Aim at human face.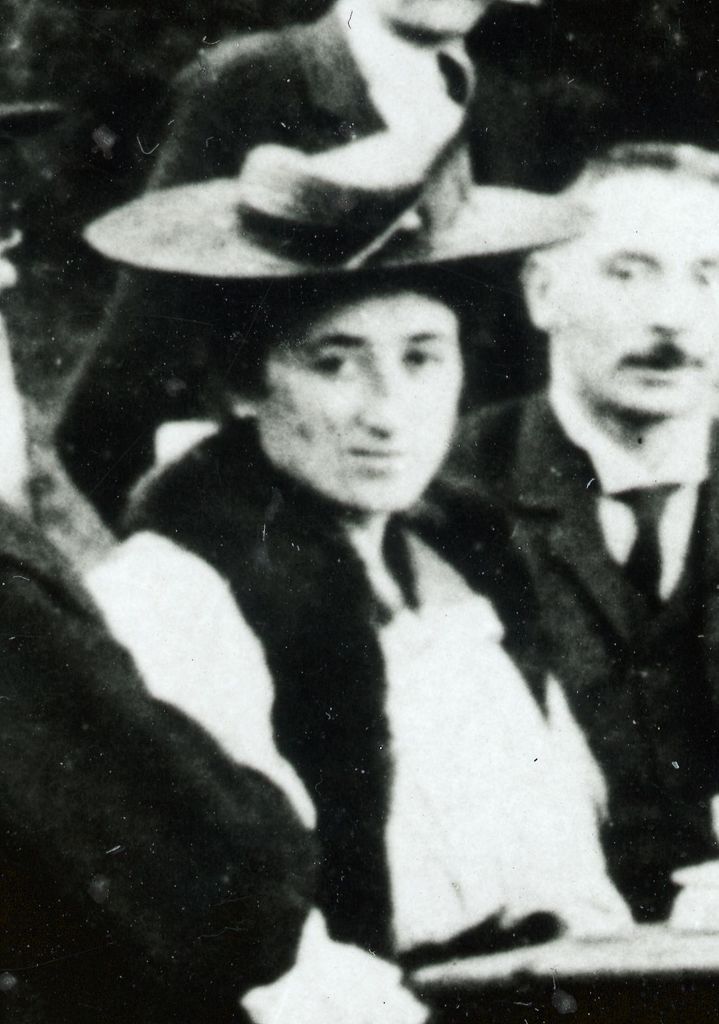
Aimed at {"x1": 263, "y1": 300, "x2": 468, "y2": 518}.
